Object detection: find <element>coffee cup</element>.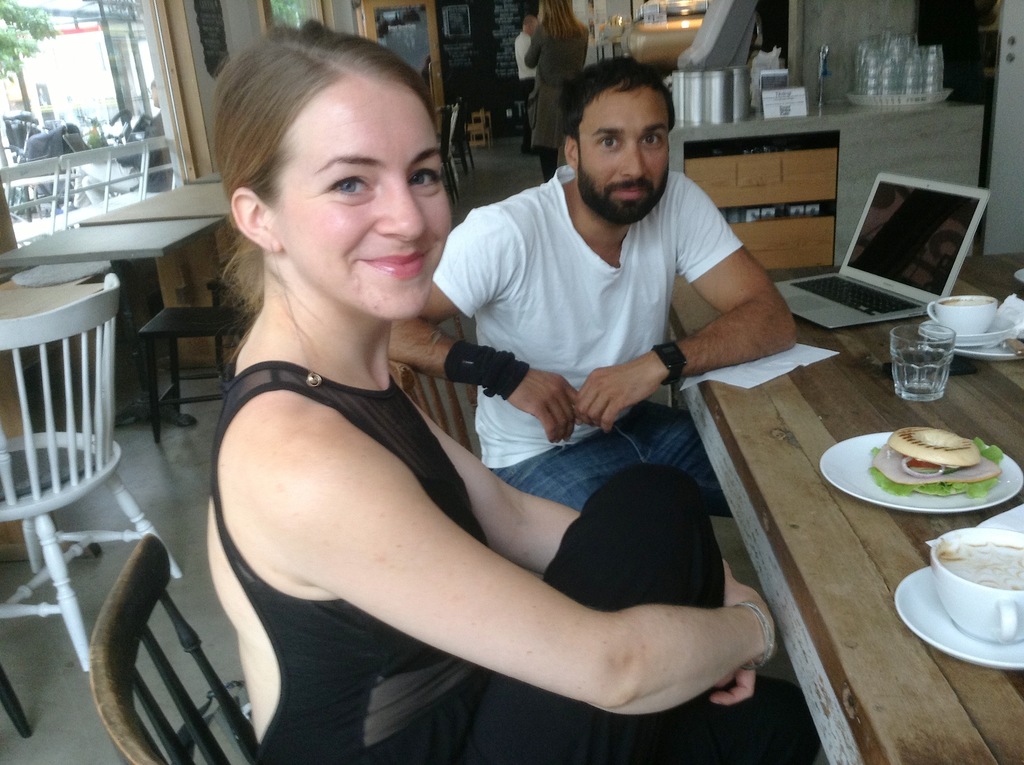
(x1=931, y1=527, x2=1023, y2=645).
